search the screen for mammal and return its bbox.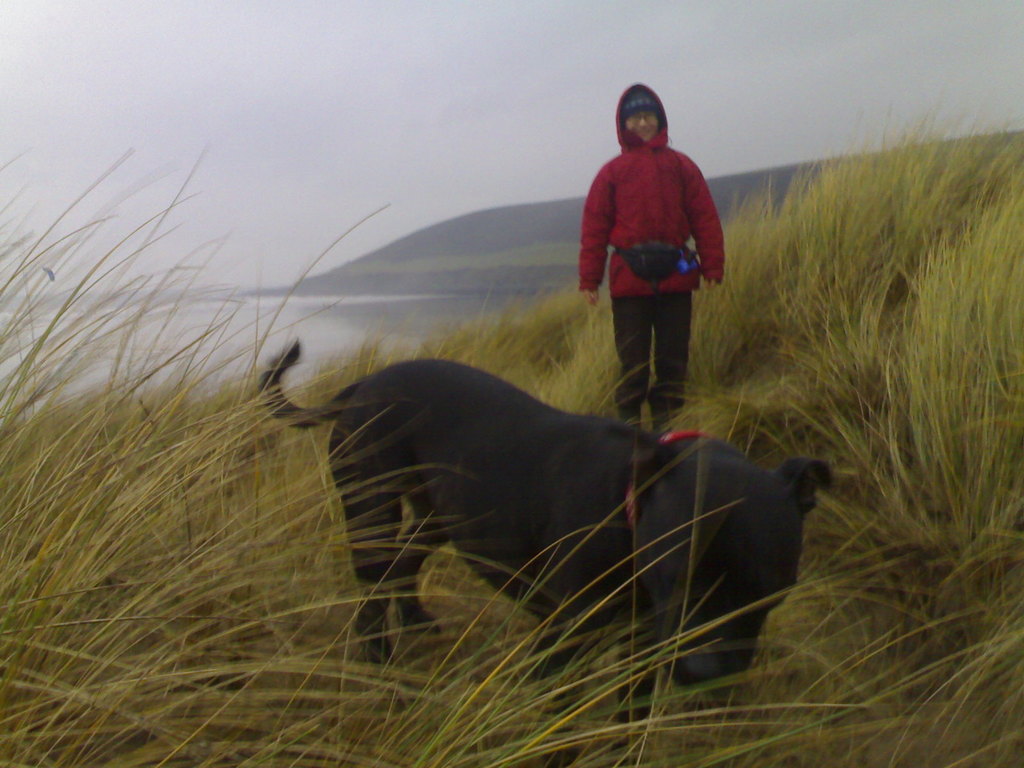
Found: {"x1": 576, "y1": 81, "x2": 727, "y2": 431}.
